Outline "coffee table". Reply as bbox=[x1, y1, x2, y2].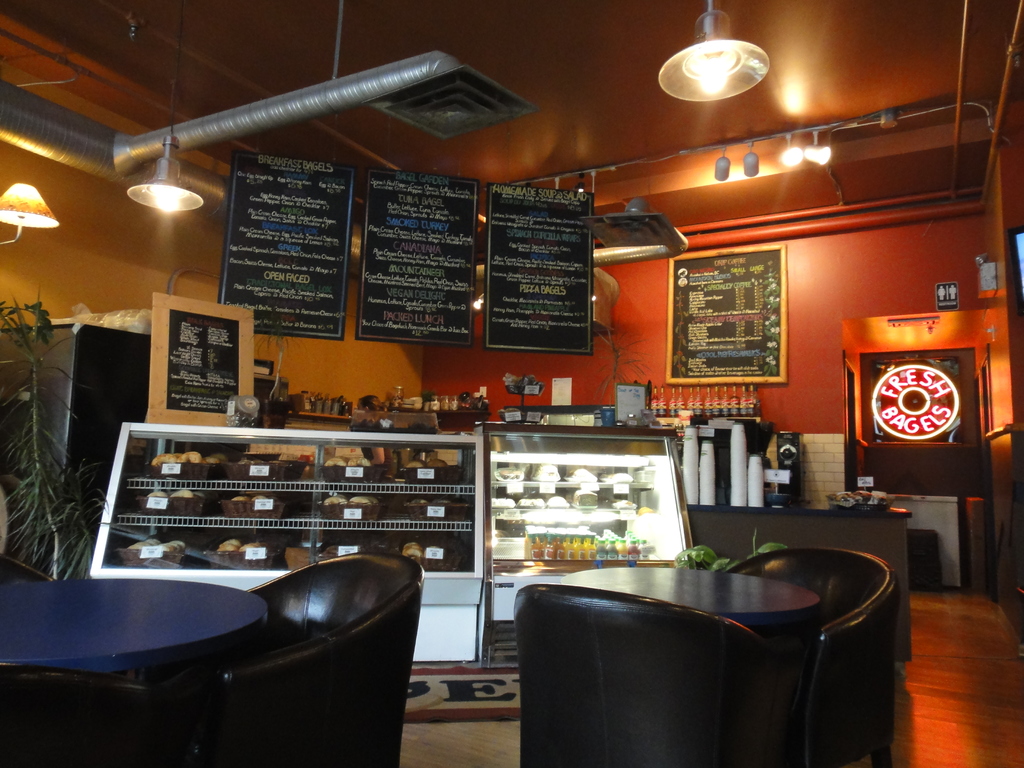
bbox=[0, 579, 268, 679].
